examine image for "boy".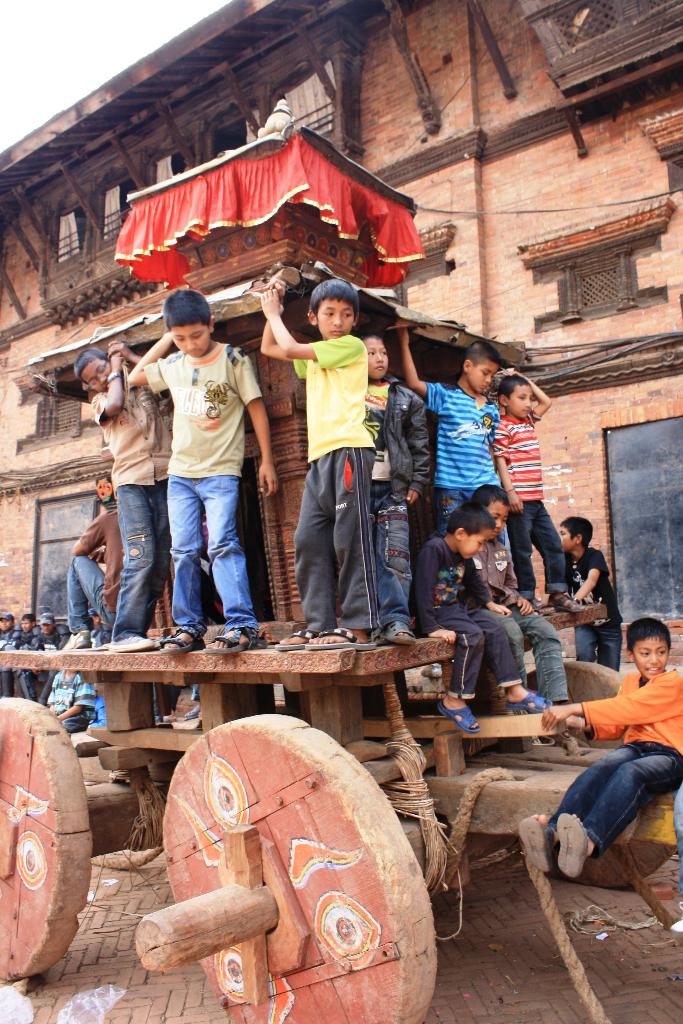
Examination result: <bbox>83, 337, 185, 653</bbox>.
